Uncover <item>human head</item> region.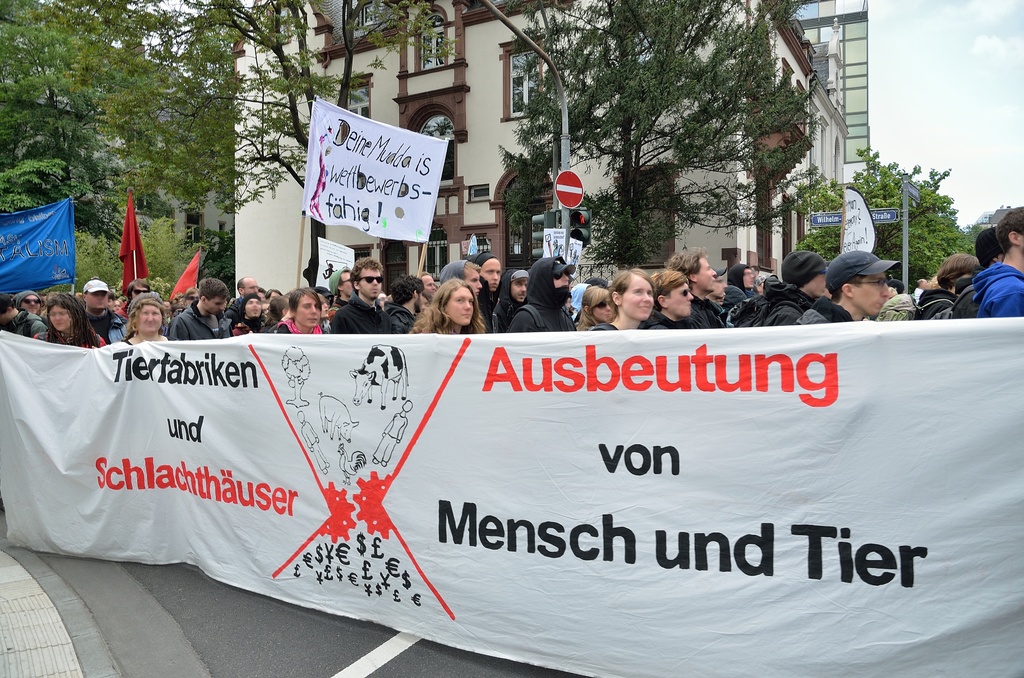
Uncovered: region(572, 279, 588, 302).
